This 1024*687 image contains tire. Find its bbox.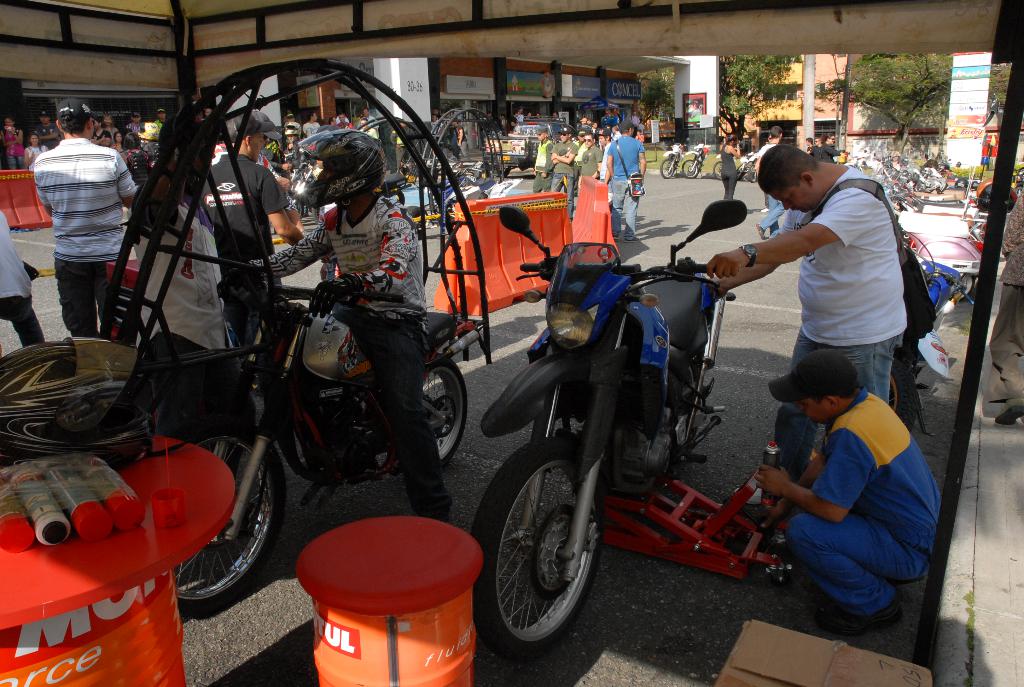
region(736, 162, 746, 180).
